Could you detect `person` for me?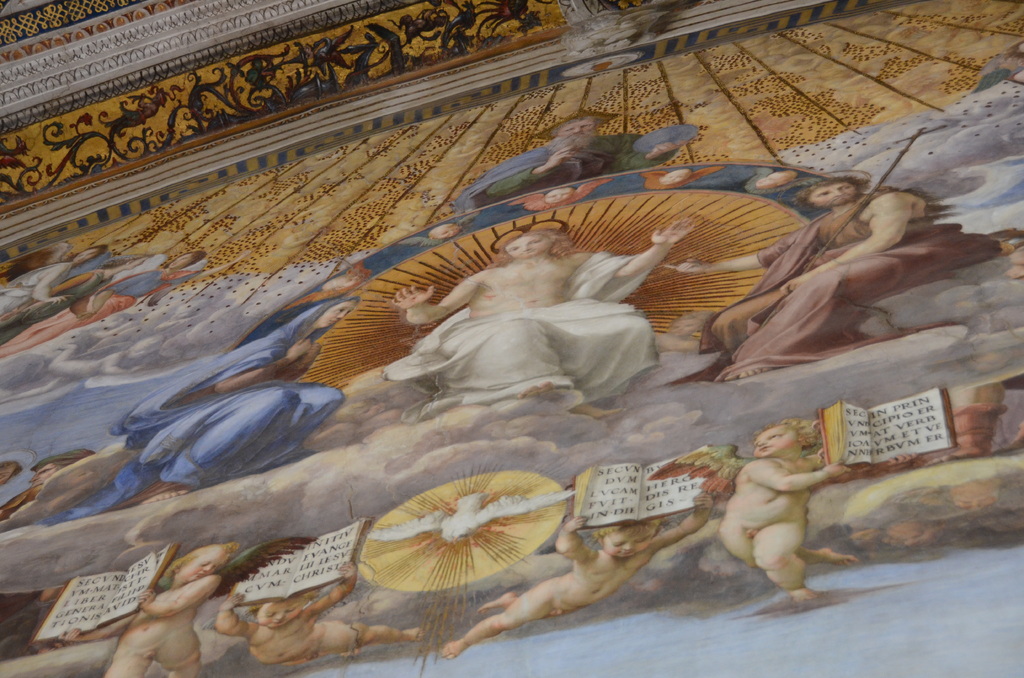
Detection result: 666:176:1002:382.
